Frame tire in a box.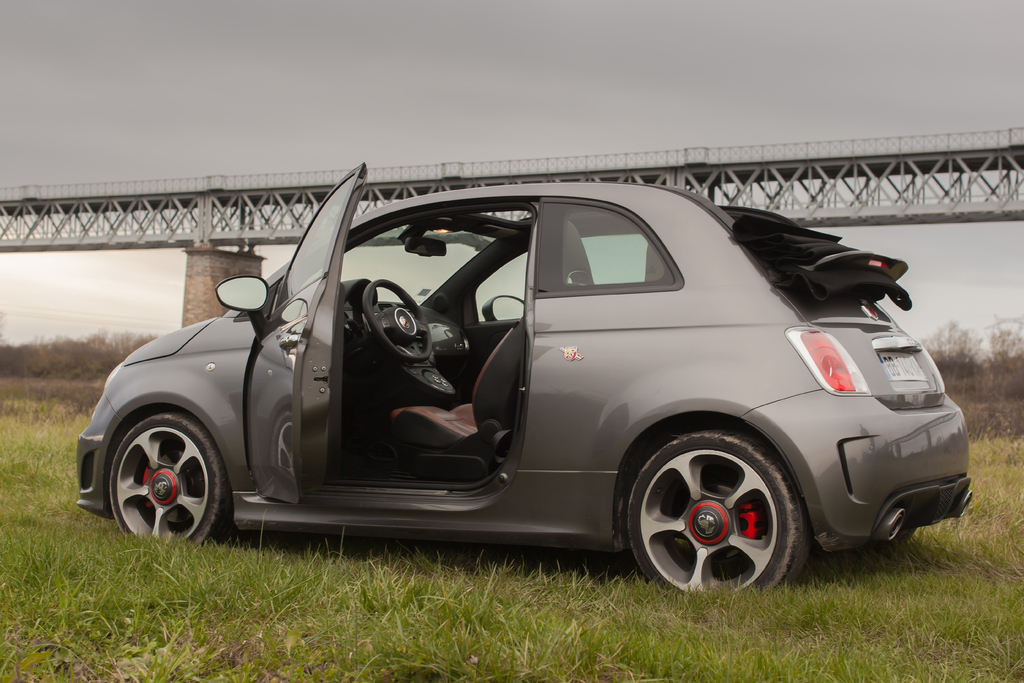
<bbox>110, 413, 232, 546</bbox>.
